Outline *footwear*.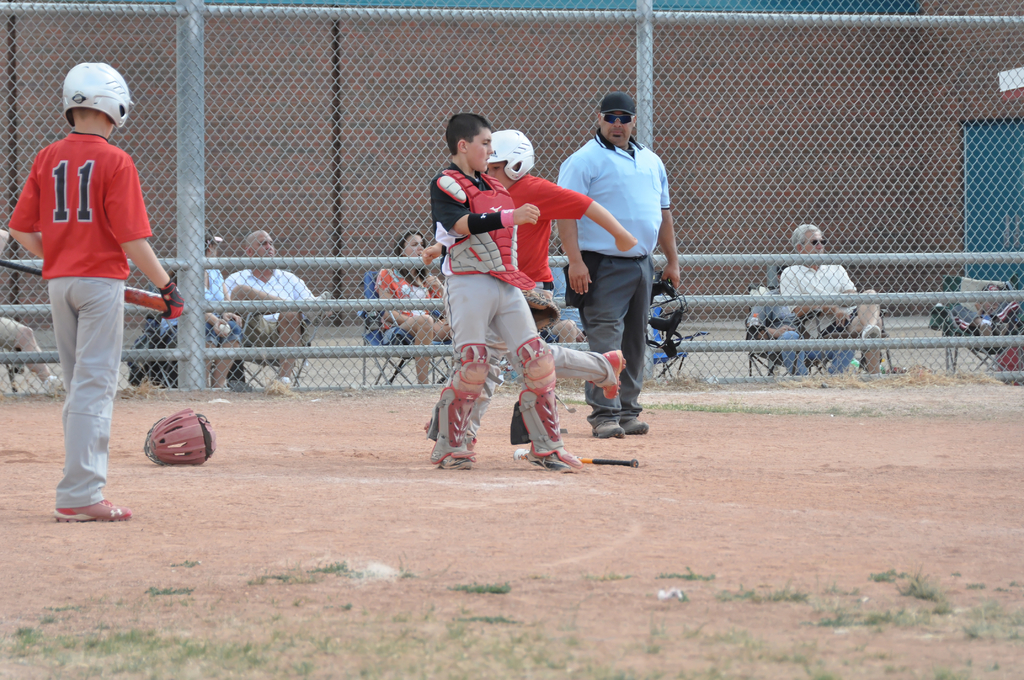
Outline: 45 375 65 393.
